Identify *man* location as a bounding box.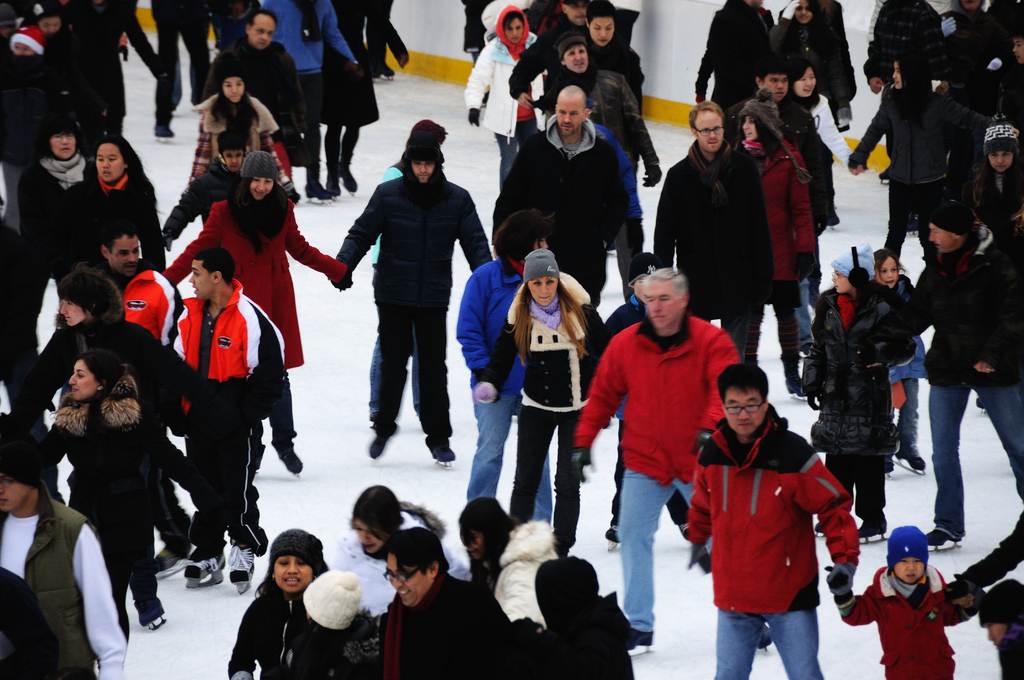
detection(49, 216, 194, 582).
